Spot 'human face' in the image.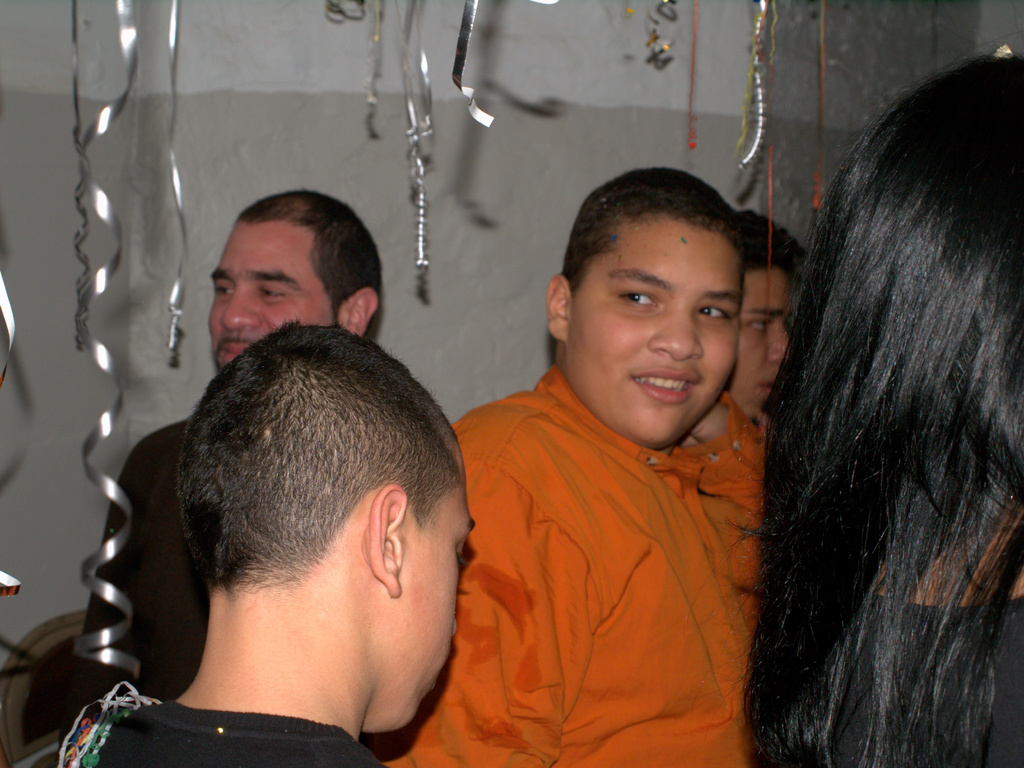
'human face' found at 569/220/743/443.
